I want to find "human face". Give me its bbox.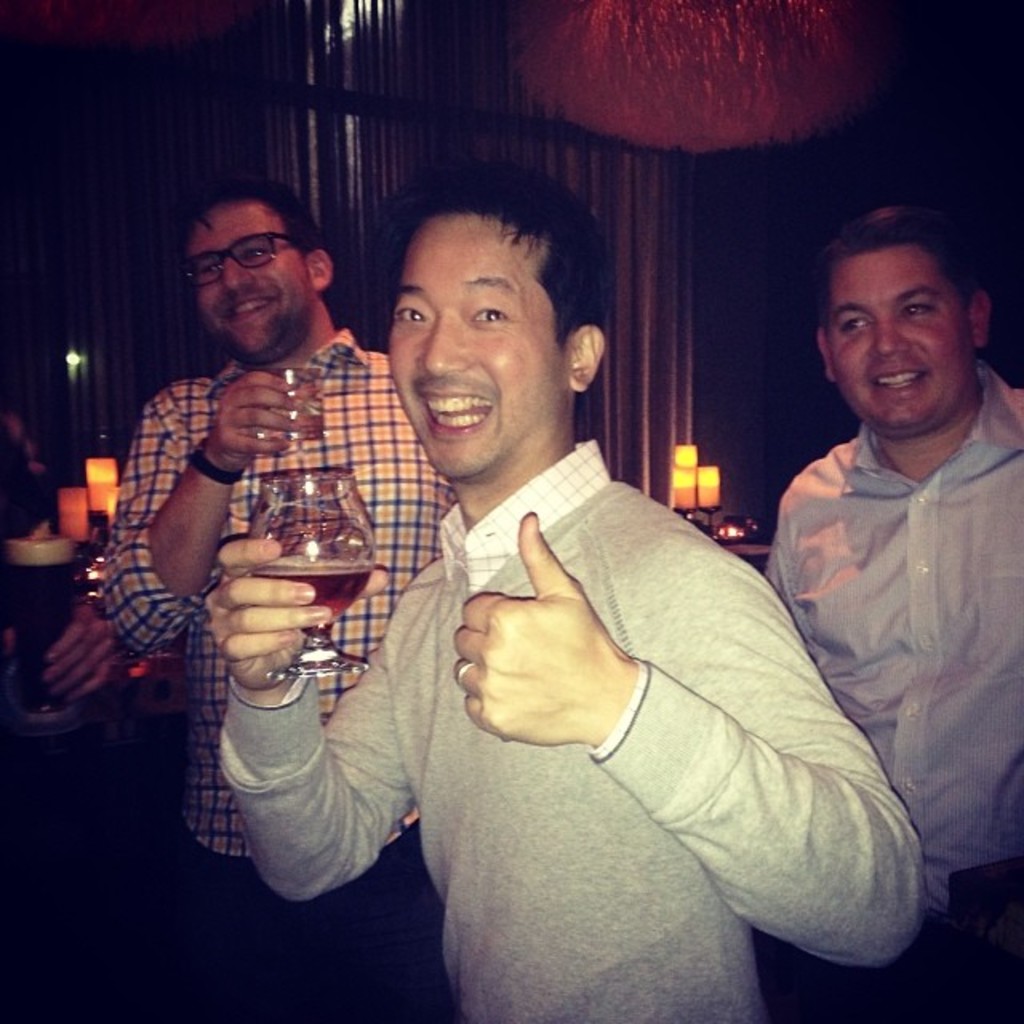
box(838, 256, 971, 424).
